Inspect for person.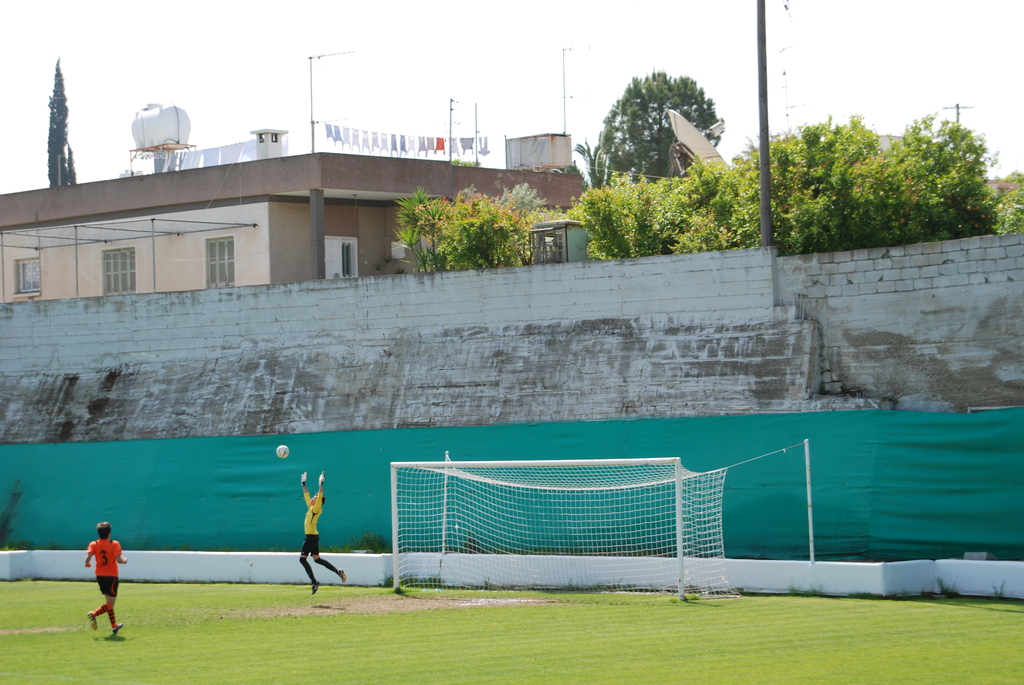
Inspection: (left=72, top=521, right=120, bottom=633).
